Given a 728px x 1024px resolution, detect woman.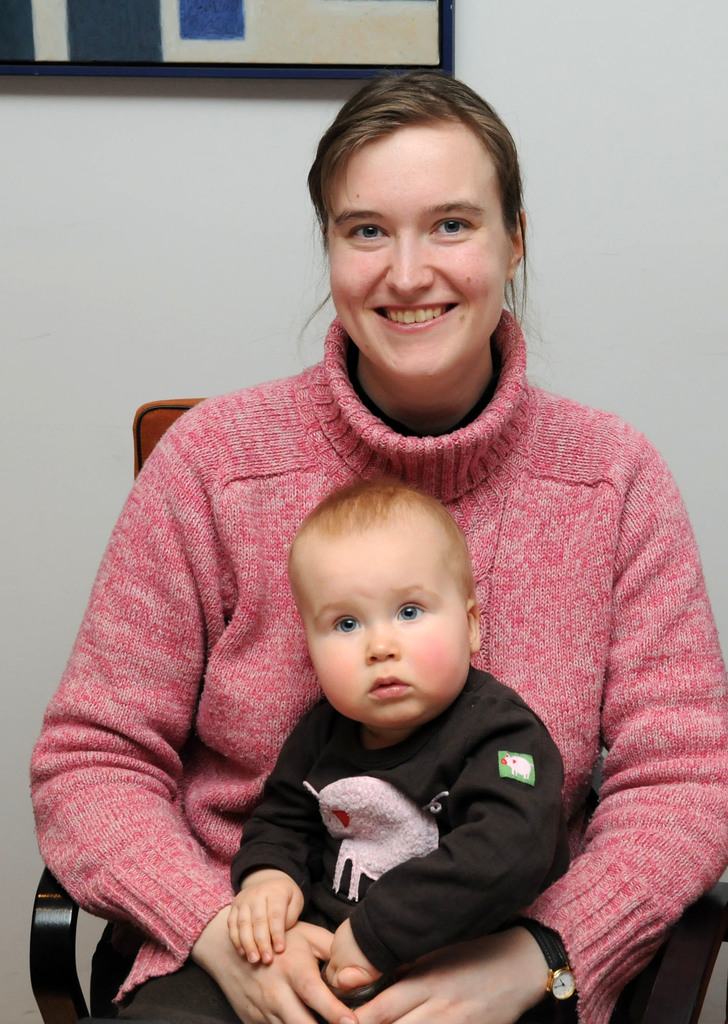
[left=28, top=70, right=727, bottom=1023].
